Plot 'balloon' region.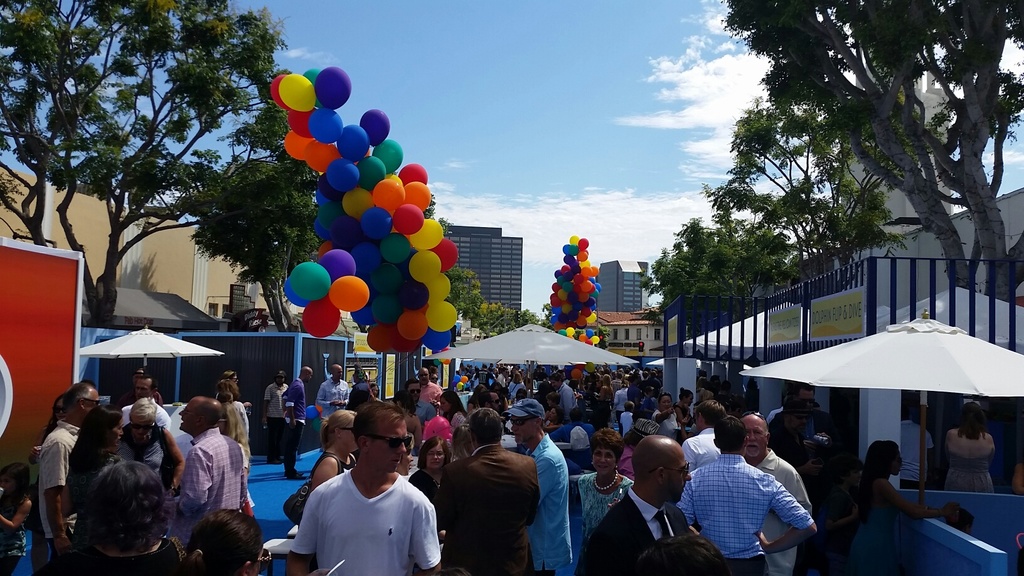
Plotted at pyautogui.locateOnScreen(404, 182, 430, 212).
